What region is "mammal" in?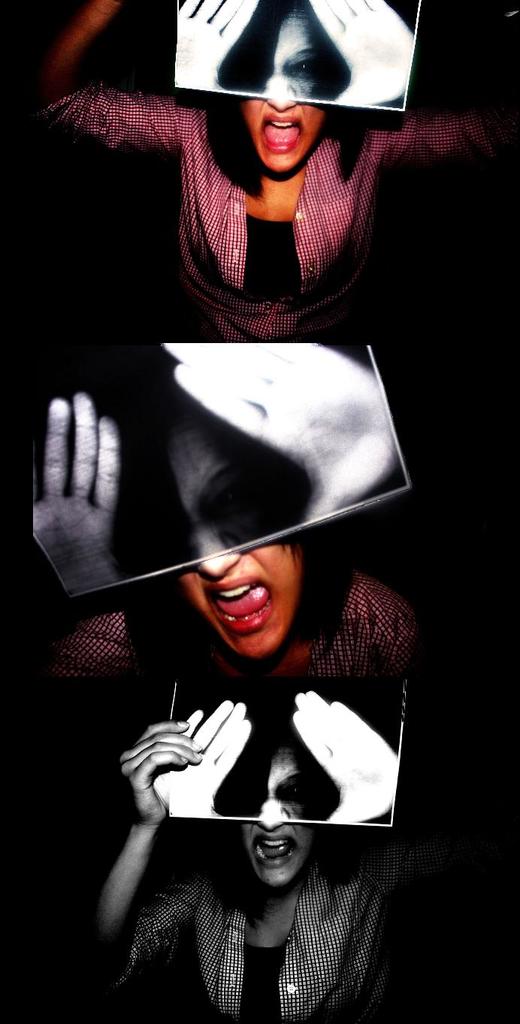
(28,338,398,589).
